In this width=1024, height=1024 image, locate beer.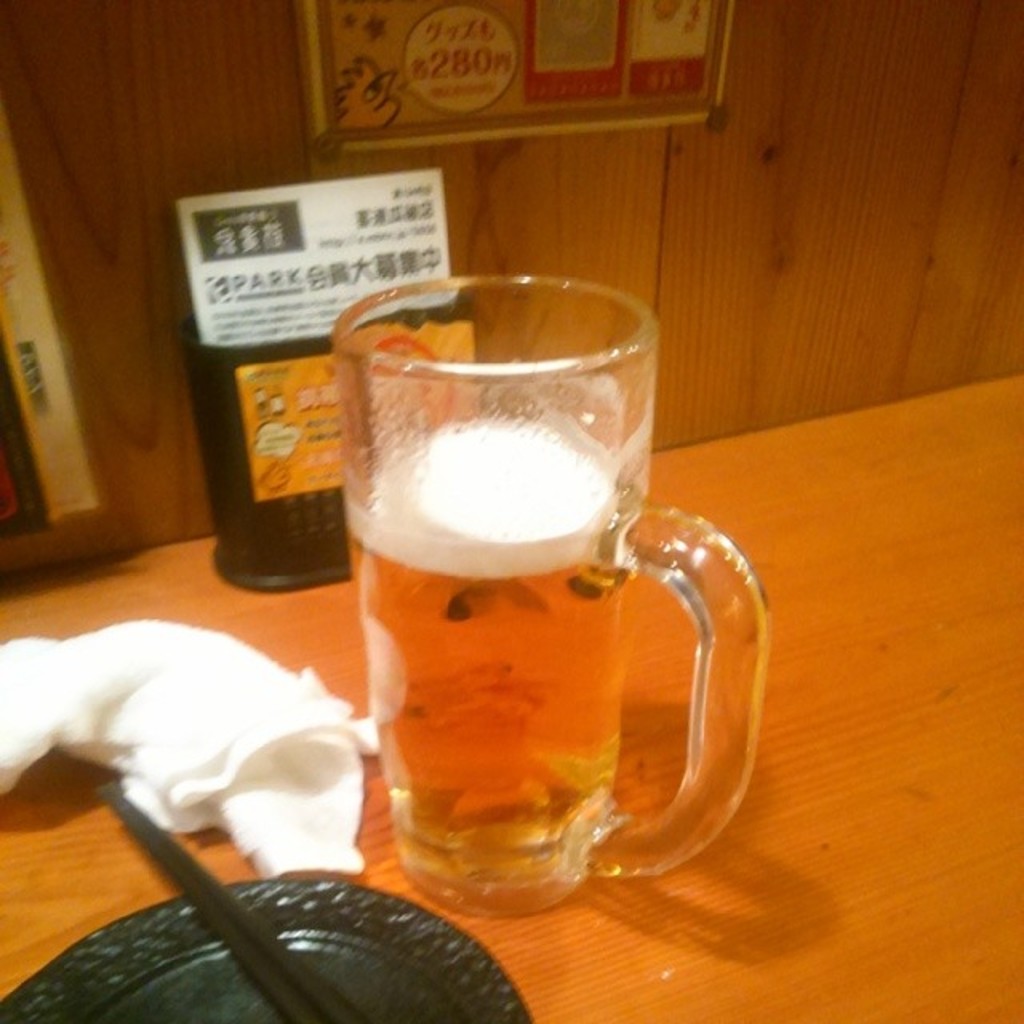
Bounding box: <box>352,410,632,872</box>.
